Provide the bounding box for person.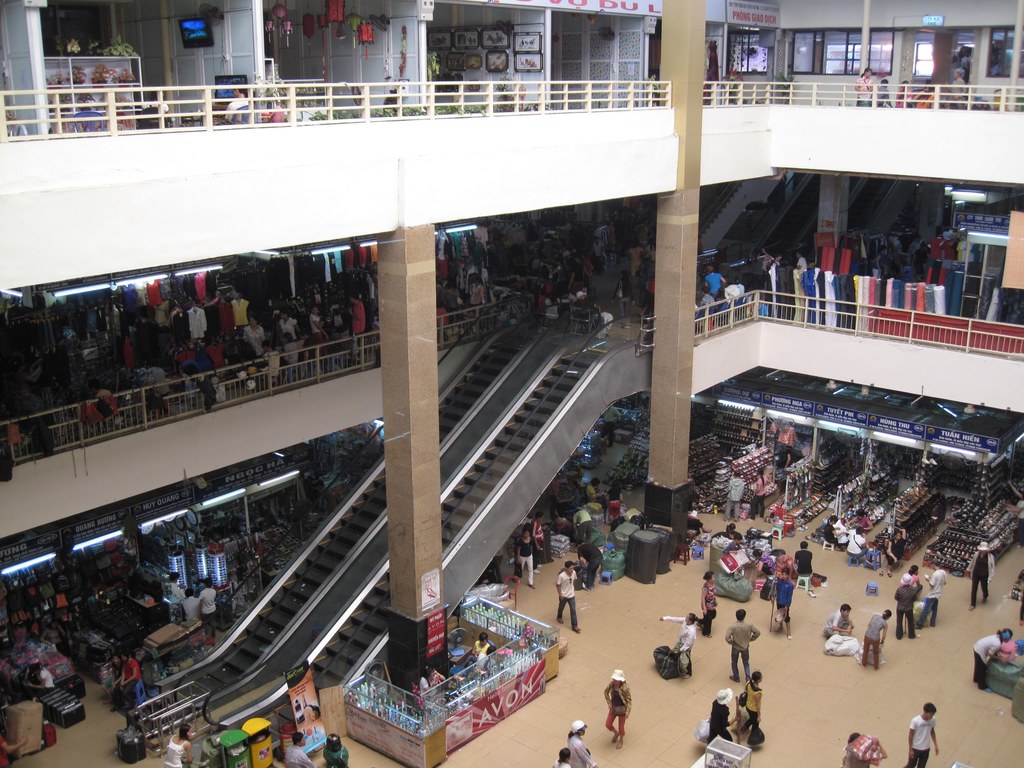
BBox(662, 612, 704, 678).
